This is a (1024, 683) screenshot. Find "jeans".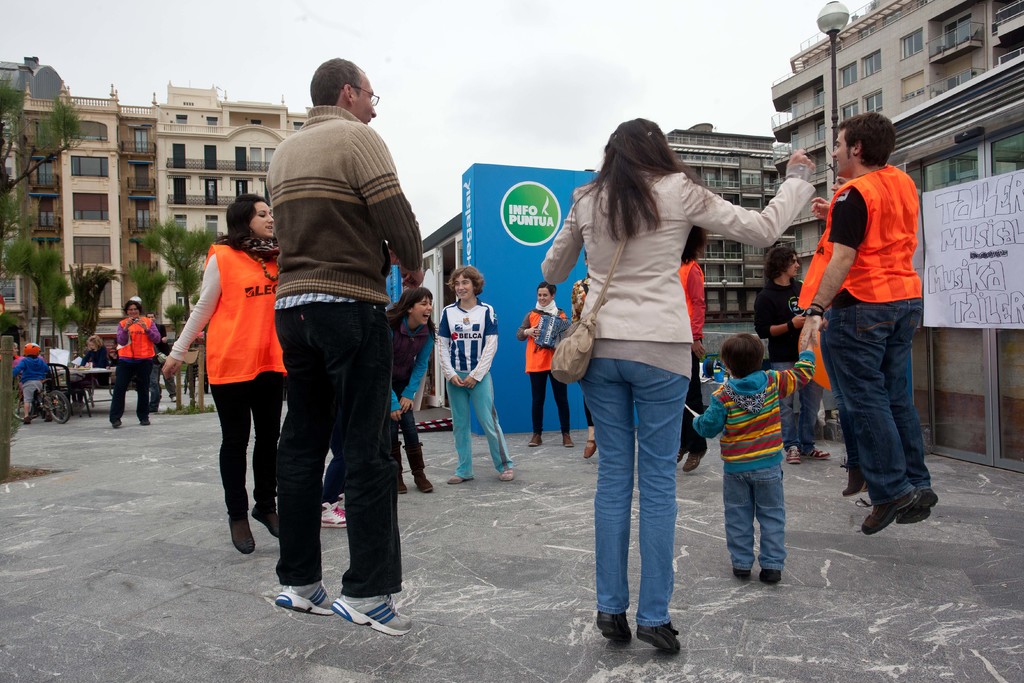
Bounding box: [x1=815, y1=307, x2=867, y2=470].
